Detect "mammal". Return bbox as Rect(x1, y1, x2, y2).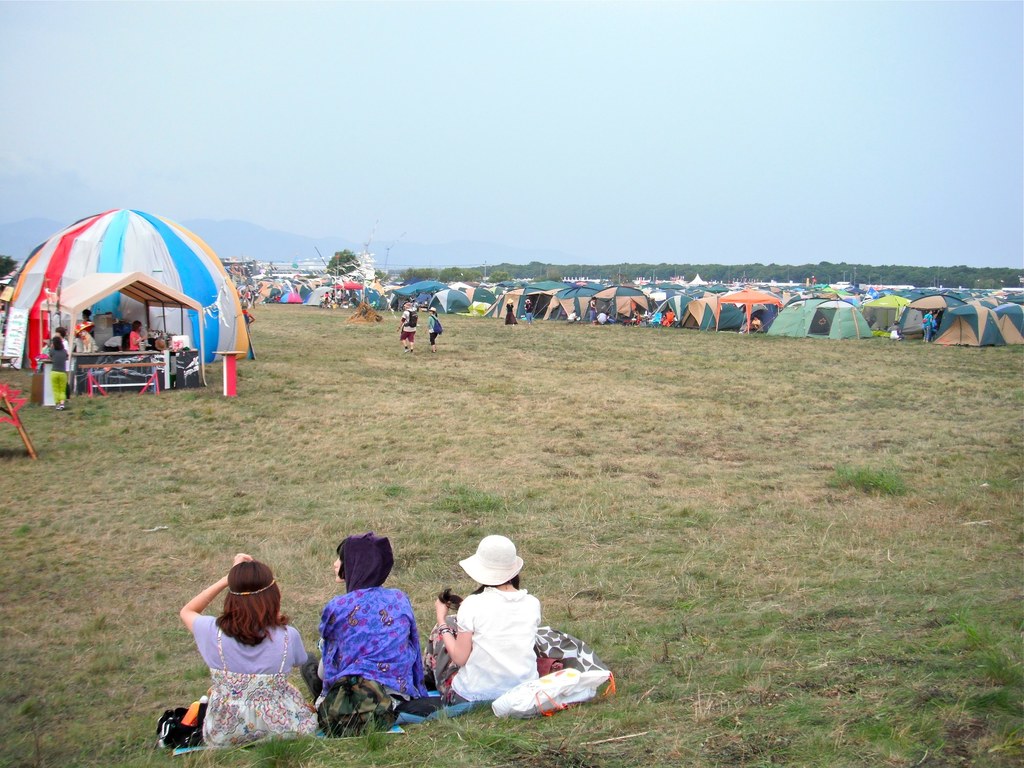
Rect(80, 306, 91, 322).
